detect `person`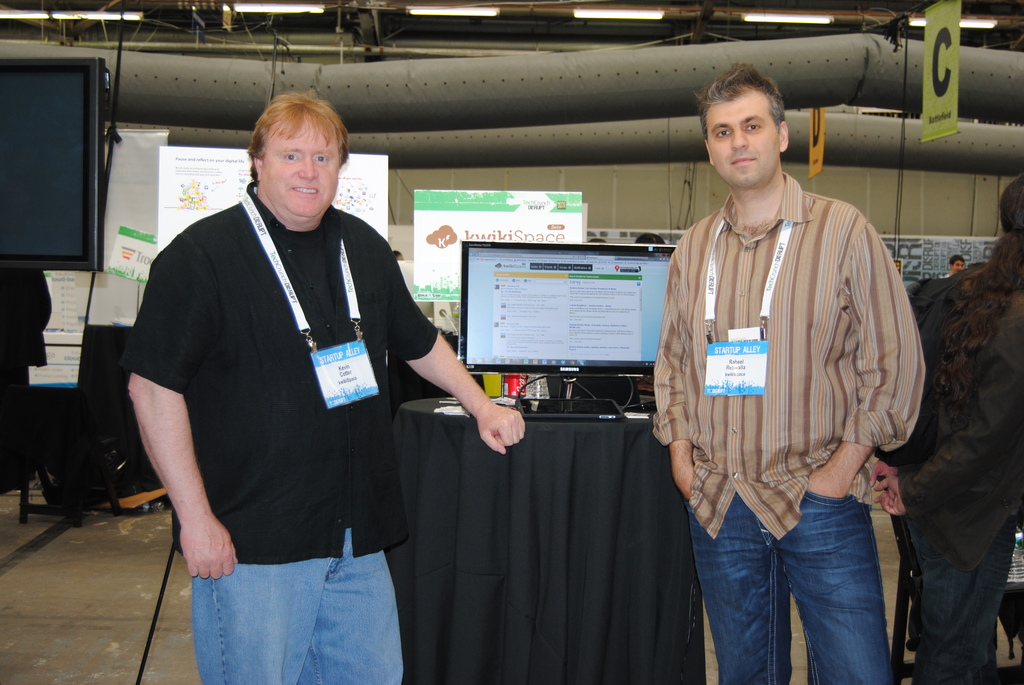
rect(653, 87, 927, 675)
